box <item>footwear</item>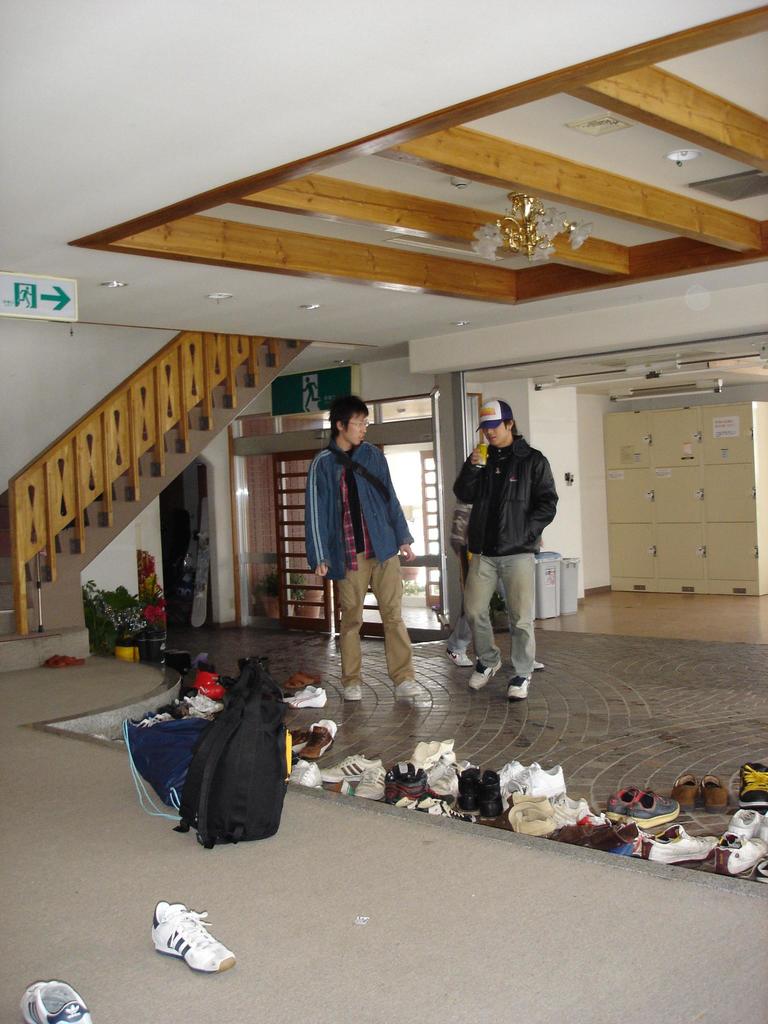
l=503, t=783, r=534, b=815
